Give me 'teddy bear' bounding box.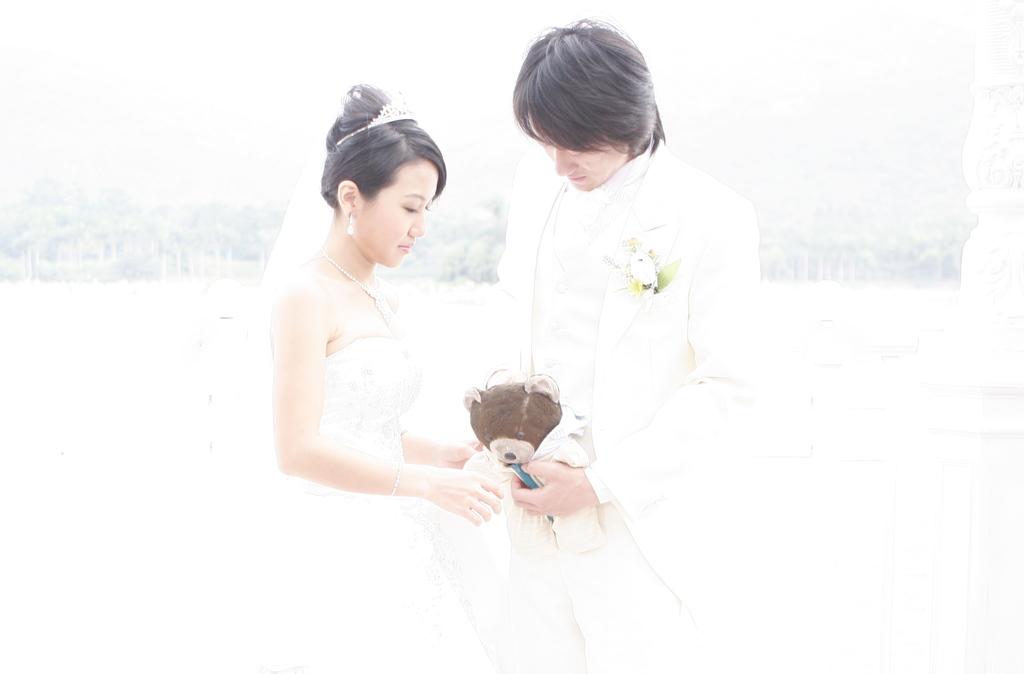
{"x1": 460, "y1": 372, "x2": 606, "y2": 560}.
